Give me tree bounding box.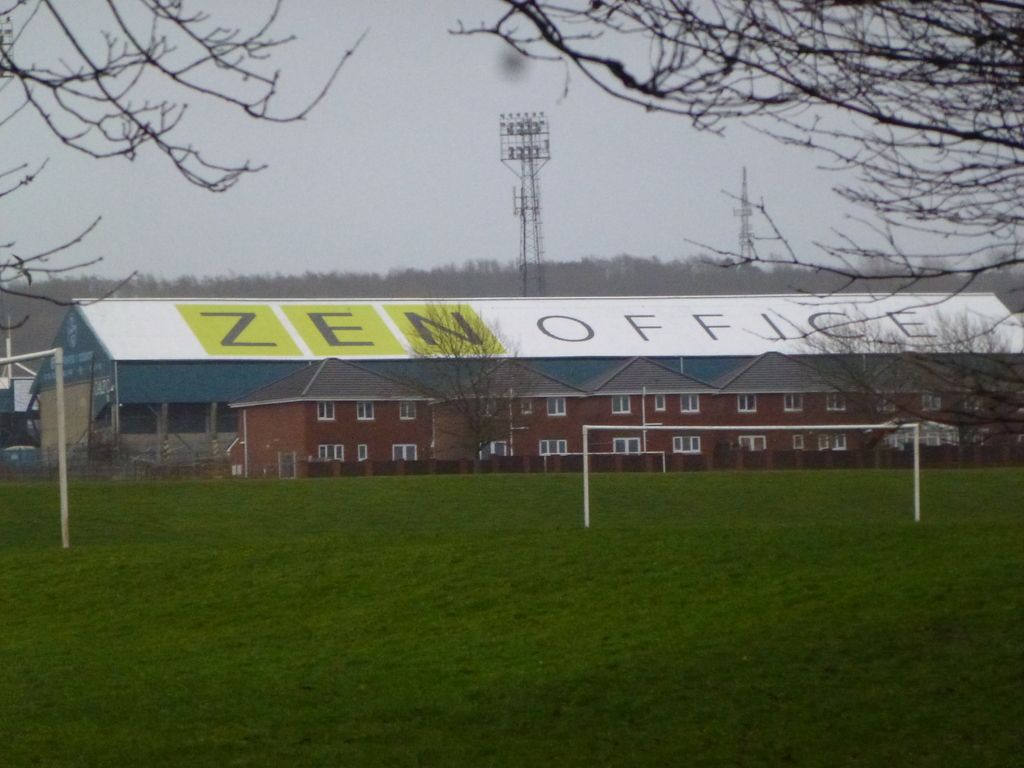
detection(440, 0, 1023, 439).
